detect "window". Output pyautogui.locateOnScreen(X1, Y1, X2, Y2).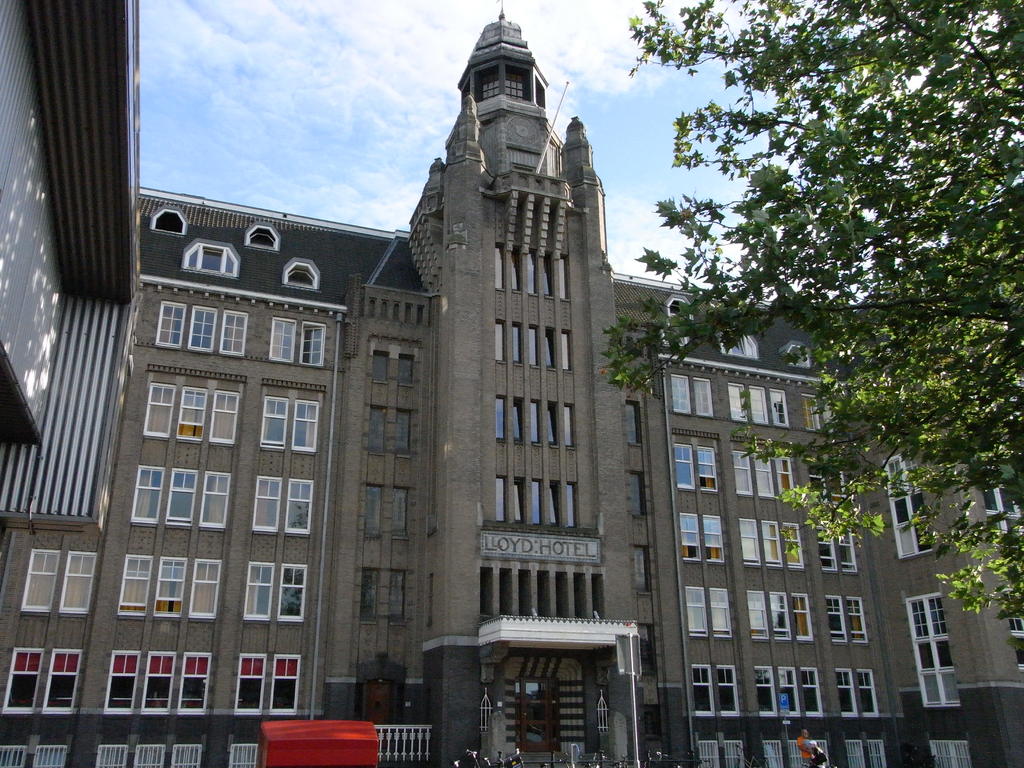
pyautogui.locateOnScreen(143, 650, 175, 717).
